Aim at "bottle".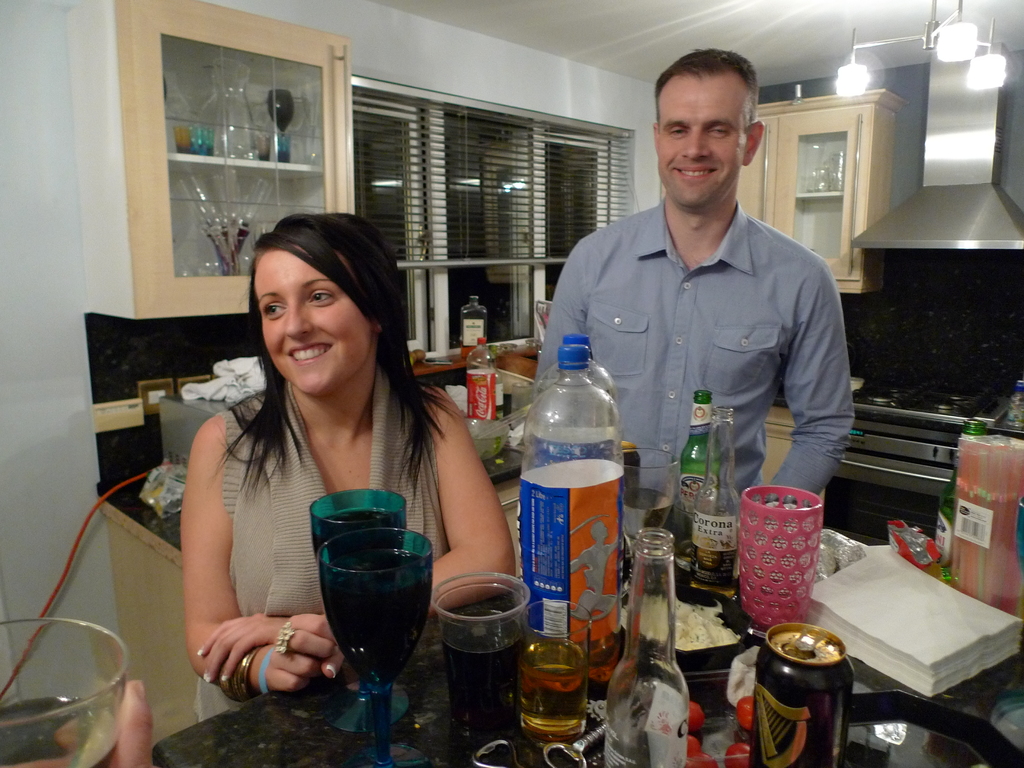
Aimed at 604:525:690:767.
